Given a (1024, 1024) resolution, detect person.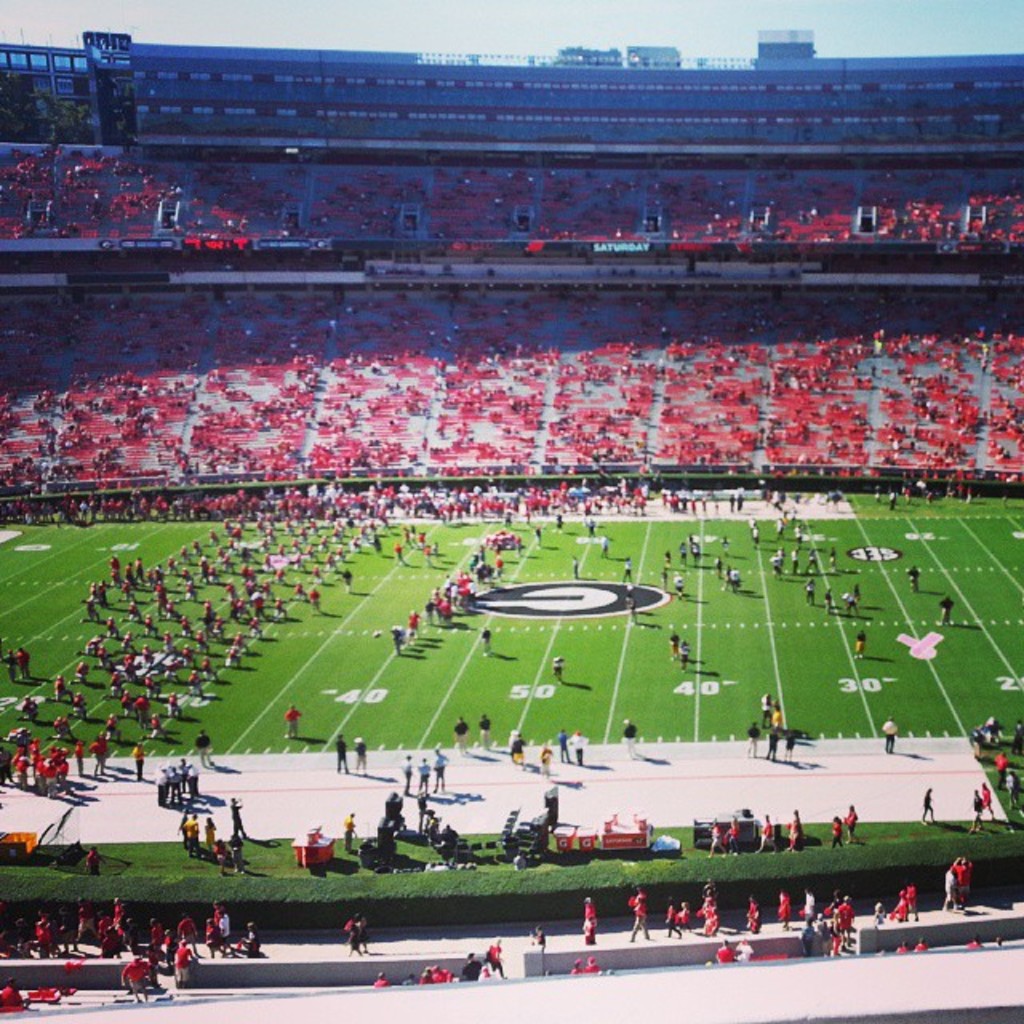
l=893, t=890, r=904, b=925.
